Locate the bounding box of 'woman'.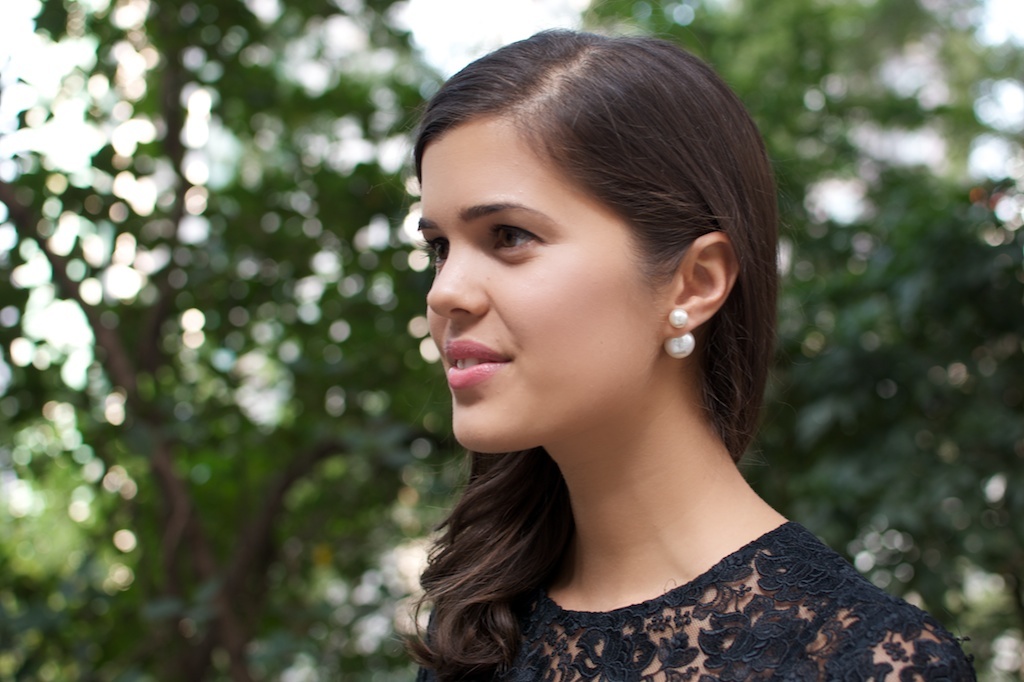
Bounding box: [left=321, top=39, right=956, bottom=677].
